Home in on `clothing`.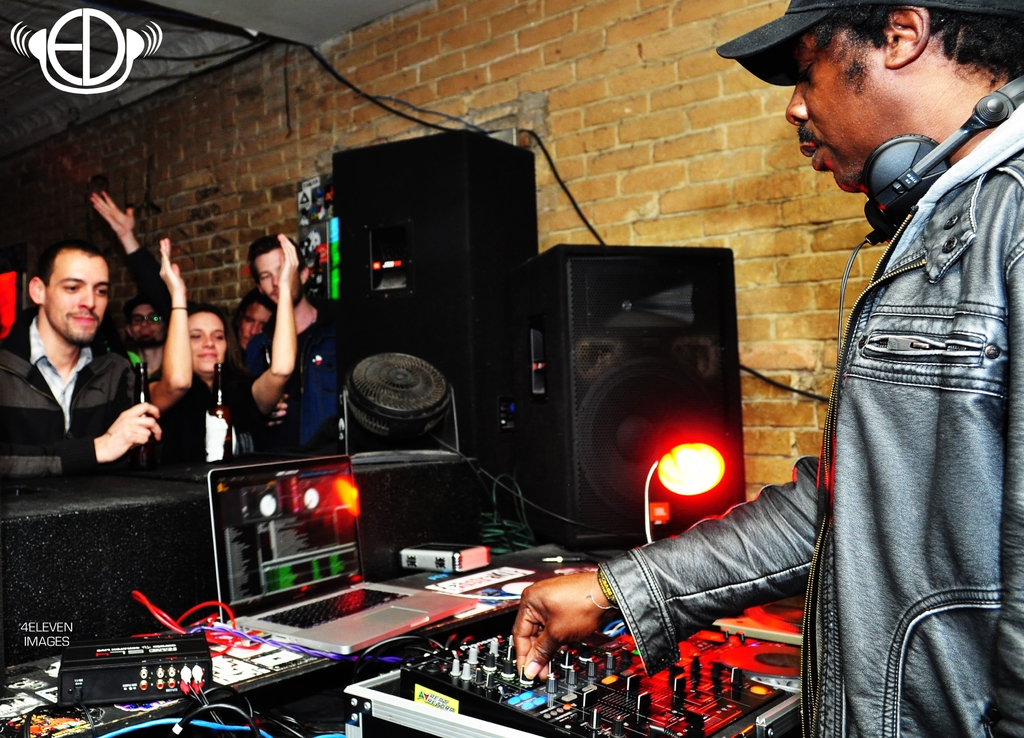
Homed in at BBox(163, 374, 252, 476).
